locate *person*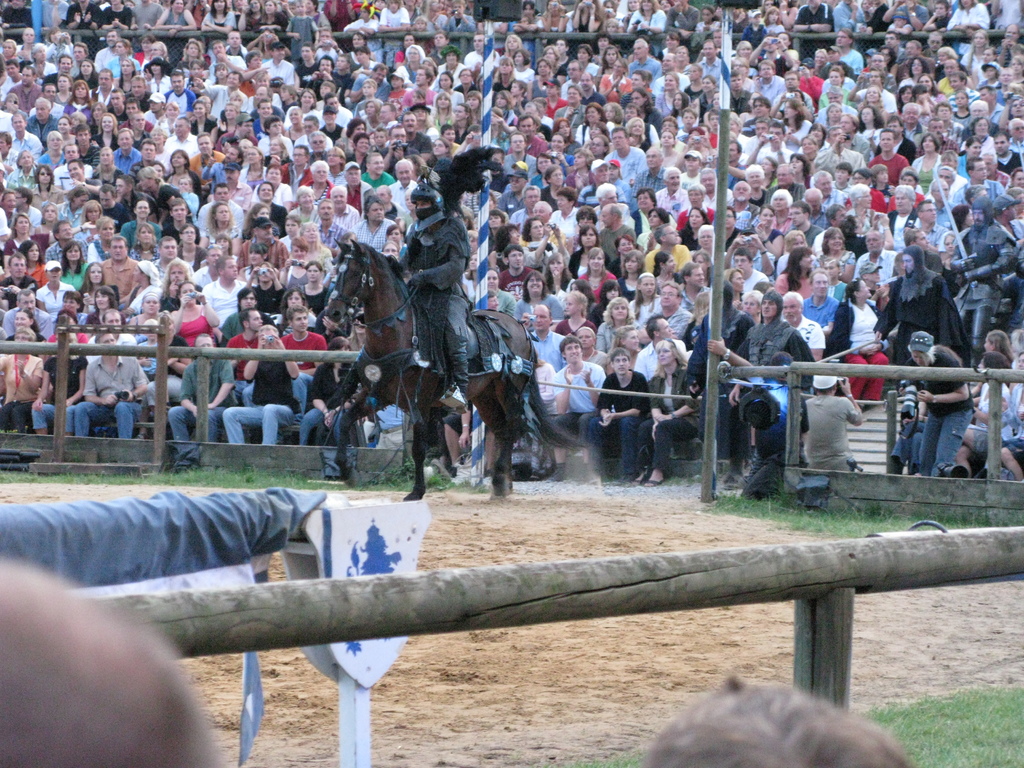
bbox=(83, 196, 106, 230)
